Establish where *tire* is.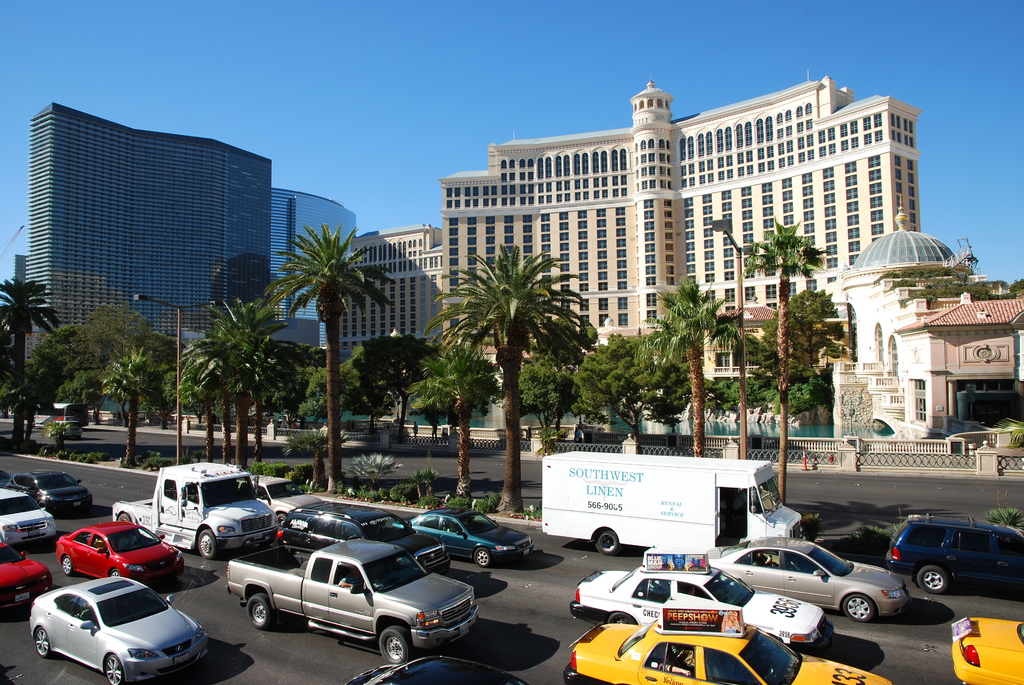
Established at 38/501/46/508.
